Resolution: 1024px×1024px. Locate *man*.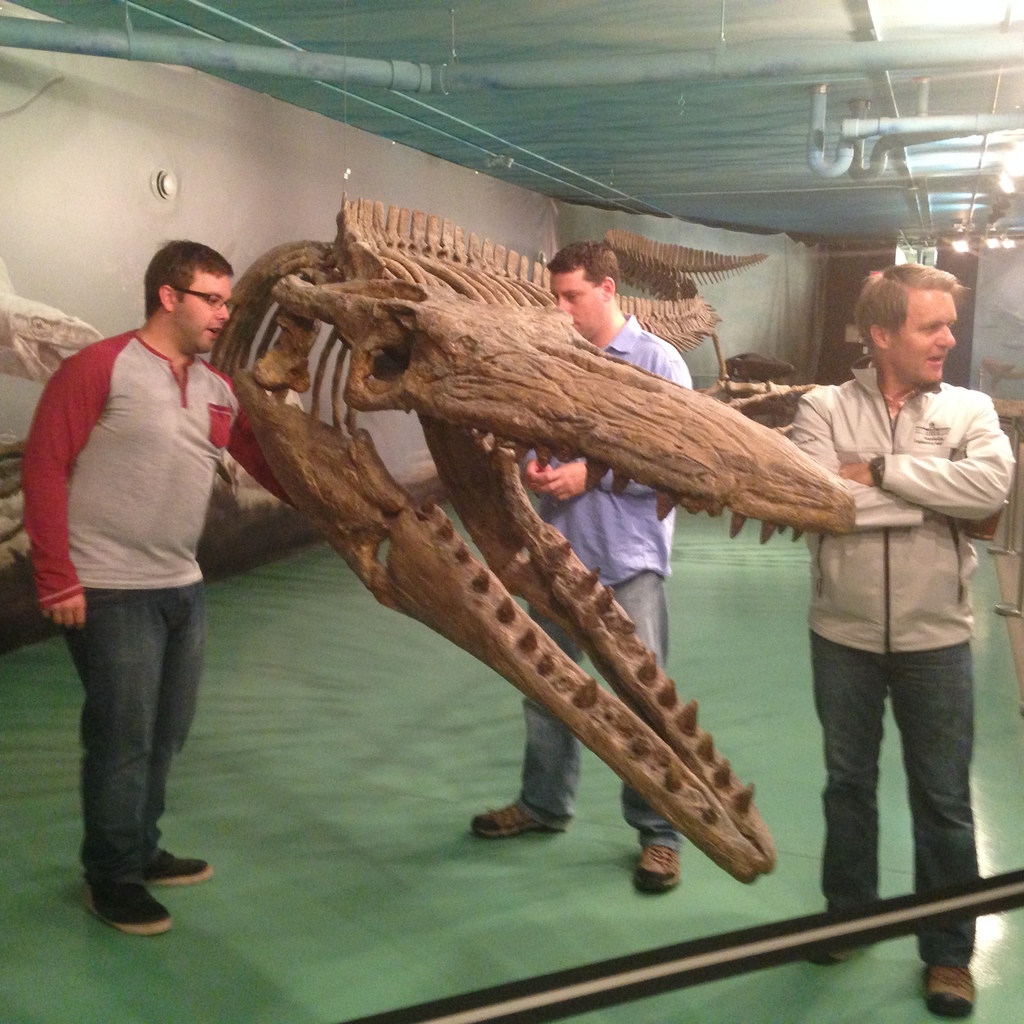
box=[772, 259, 1020, 1018].
